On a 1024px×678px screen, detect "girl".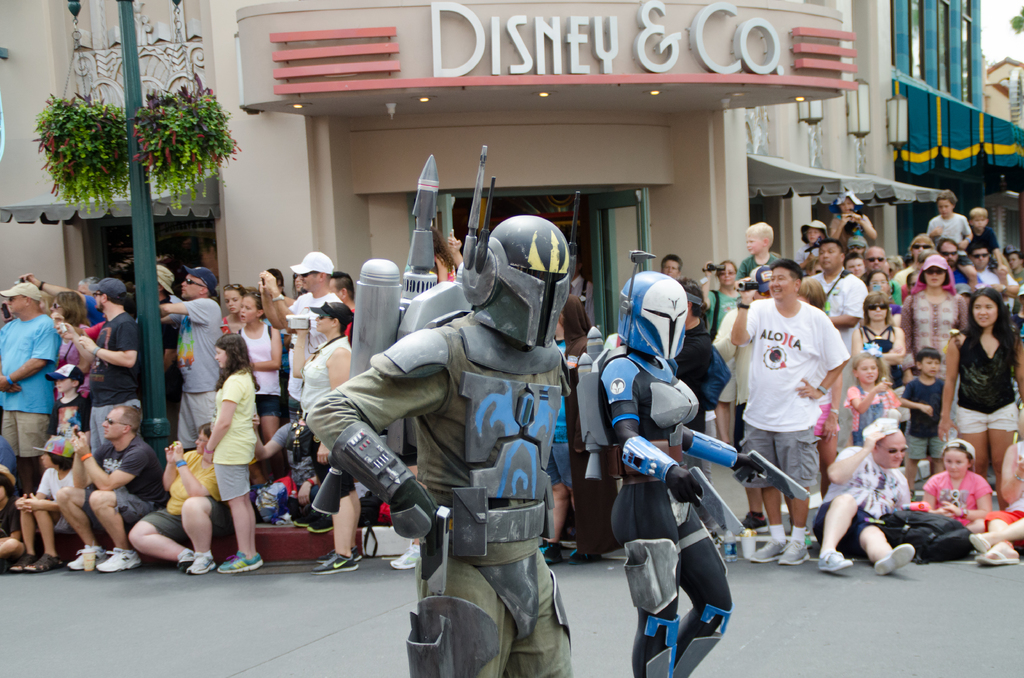
locate(845, 355, 896, 448).
